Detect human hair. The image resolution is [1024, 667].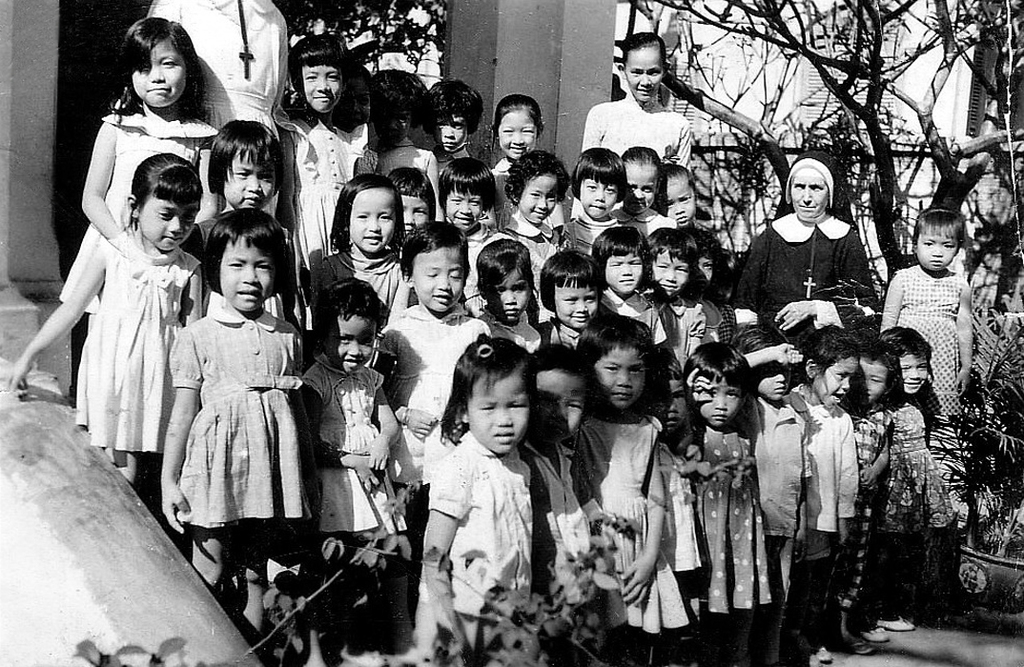
(left=732, top=321, right=789, bottom=374).
